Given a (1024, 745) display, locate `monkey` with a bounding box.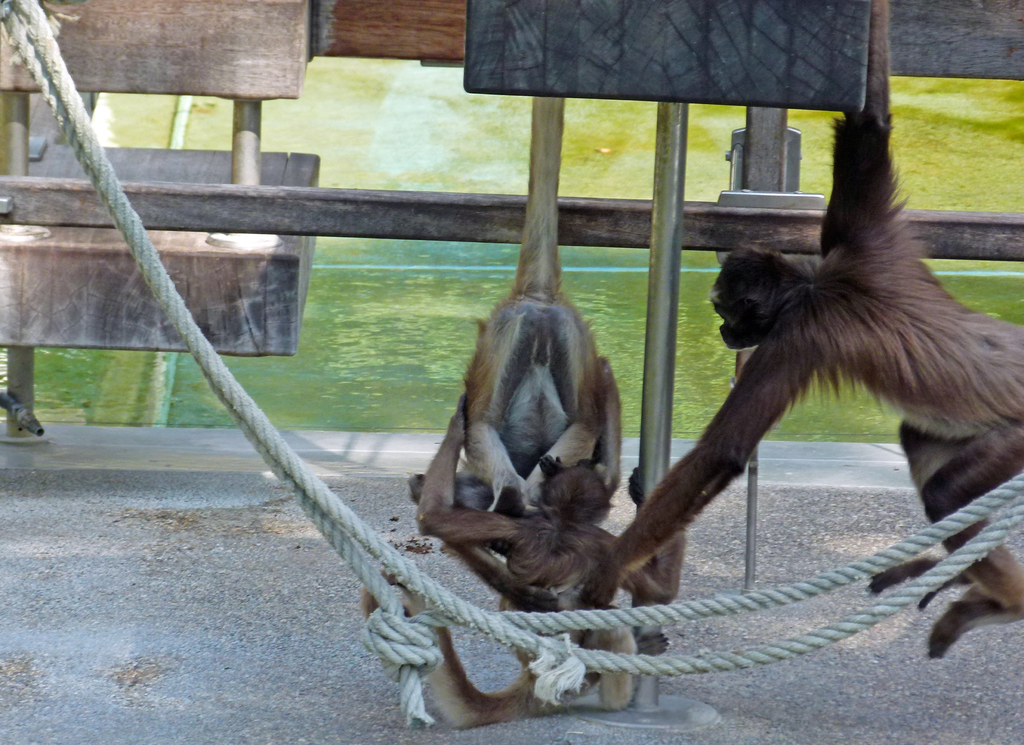
Located: [364, 409, 687, 726].
